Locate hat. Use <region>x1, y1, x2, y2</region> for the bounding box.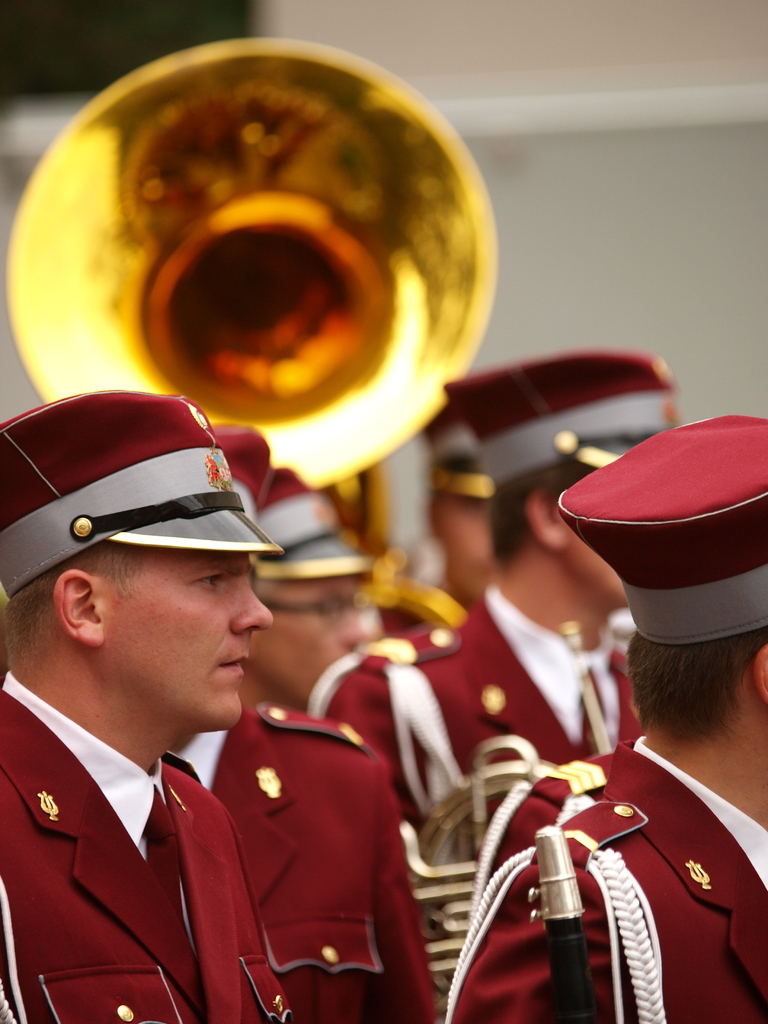
<region>427, 404, 493, 502</region>.
